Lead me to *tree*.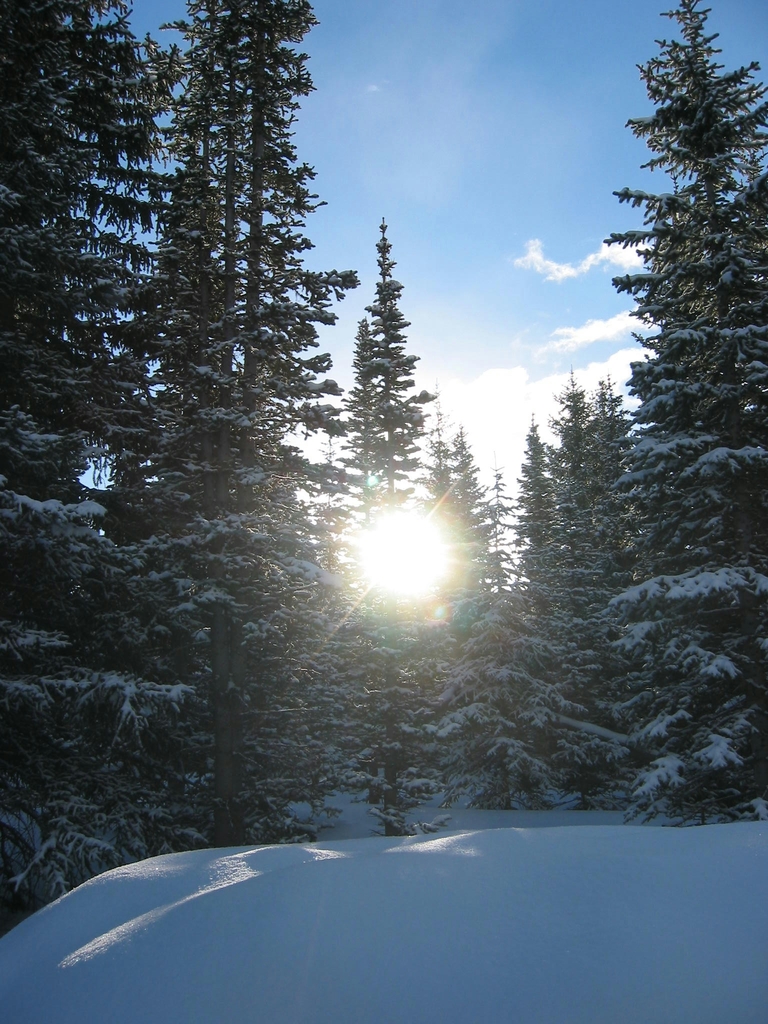
Lead to {"x1": 116, "y1": 0, "x2": 359, "y2": 860}.
